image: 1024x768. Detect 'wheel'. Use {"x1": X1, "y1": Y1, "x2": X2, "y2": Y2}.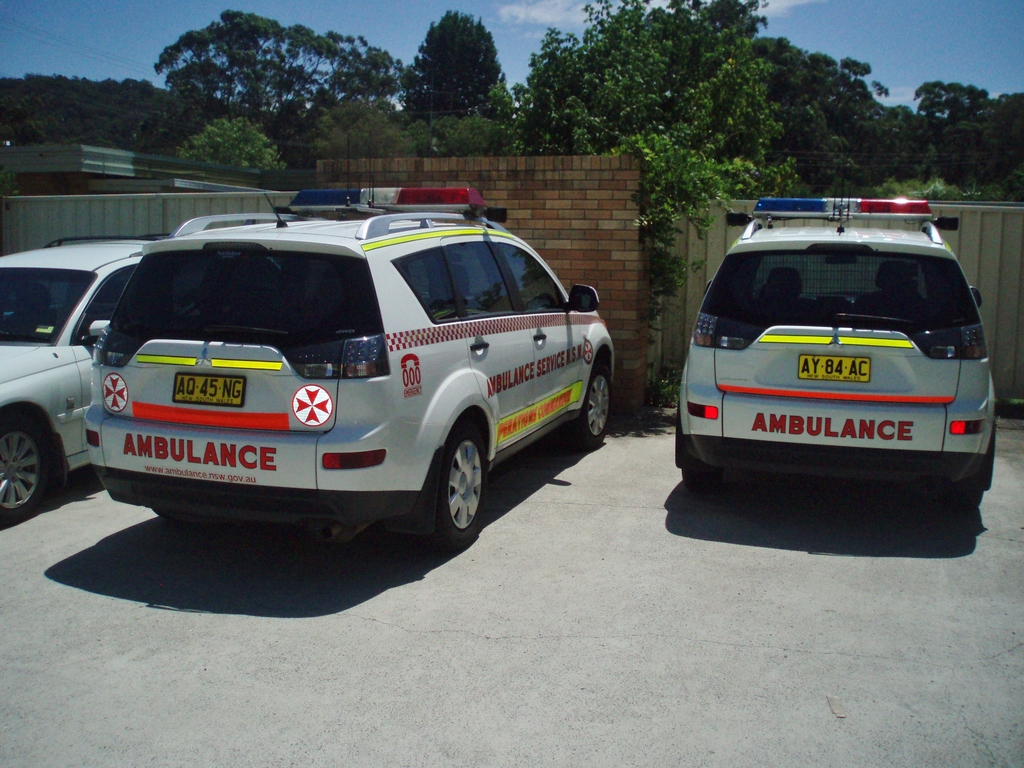
{"x1": 0, "y1": 410, "x2": 52, "y2": 524}.
